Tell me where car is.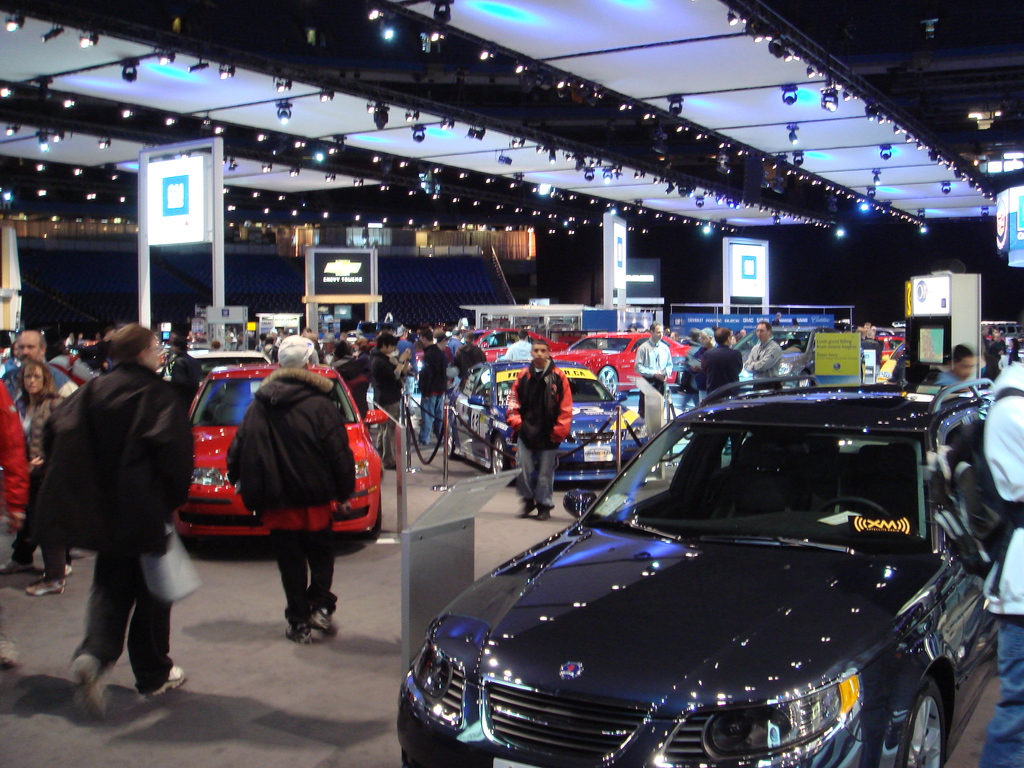
car is at bbox=(546, 324, 694, 393).
